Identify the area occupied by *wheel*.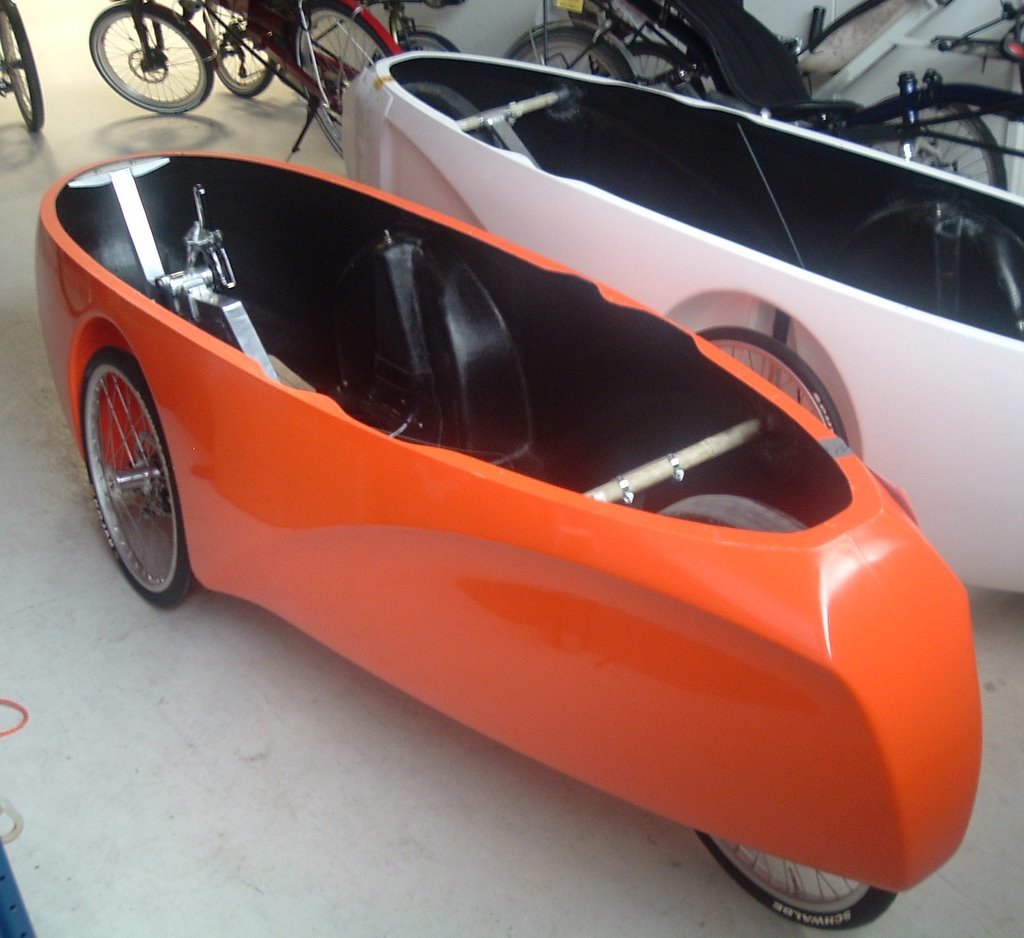
Area: bbox=(0, 0, 47, 130).
